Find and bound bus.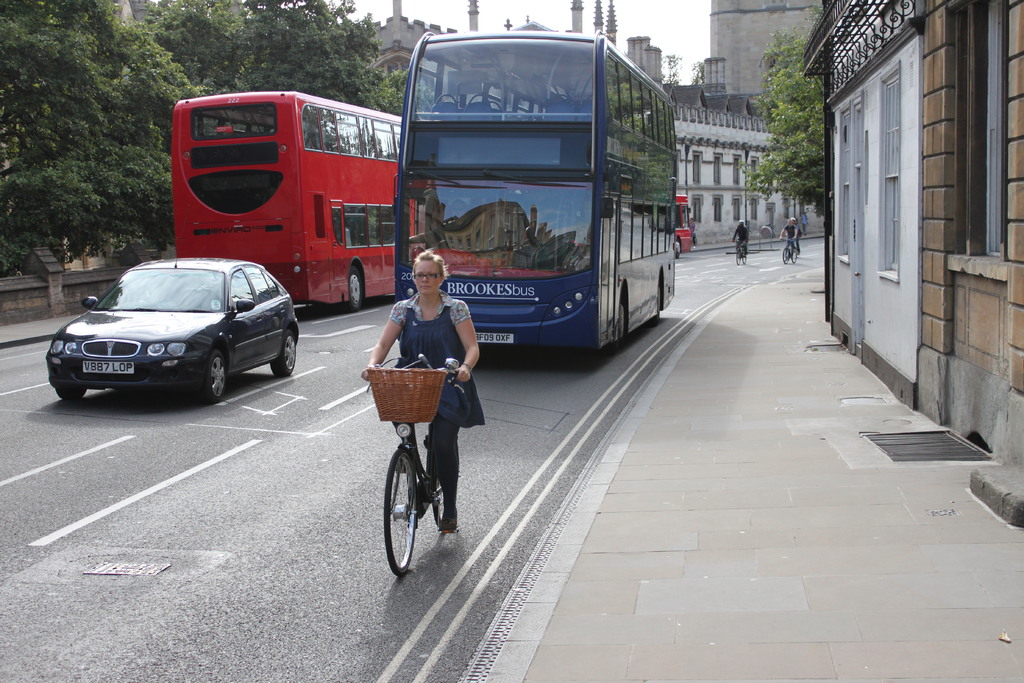
Bound: (680,194,692,252).
